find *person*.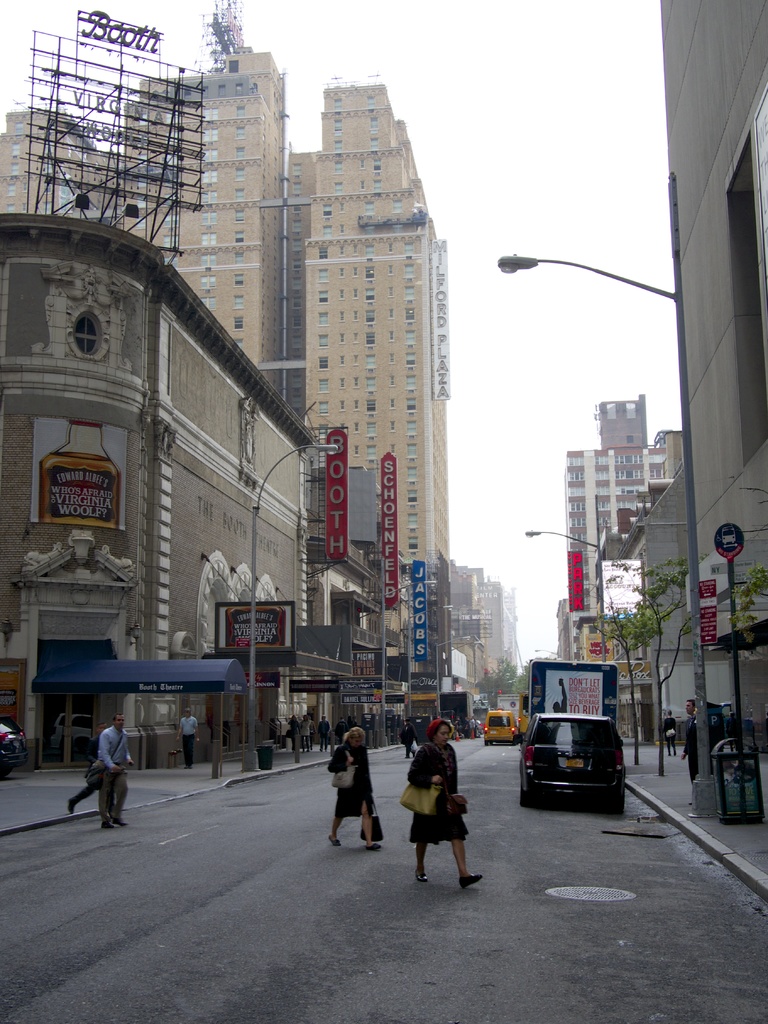
x1=412, y1=717, x2=484, y2=889.
